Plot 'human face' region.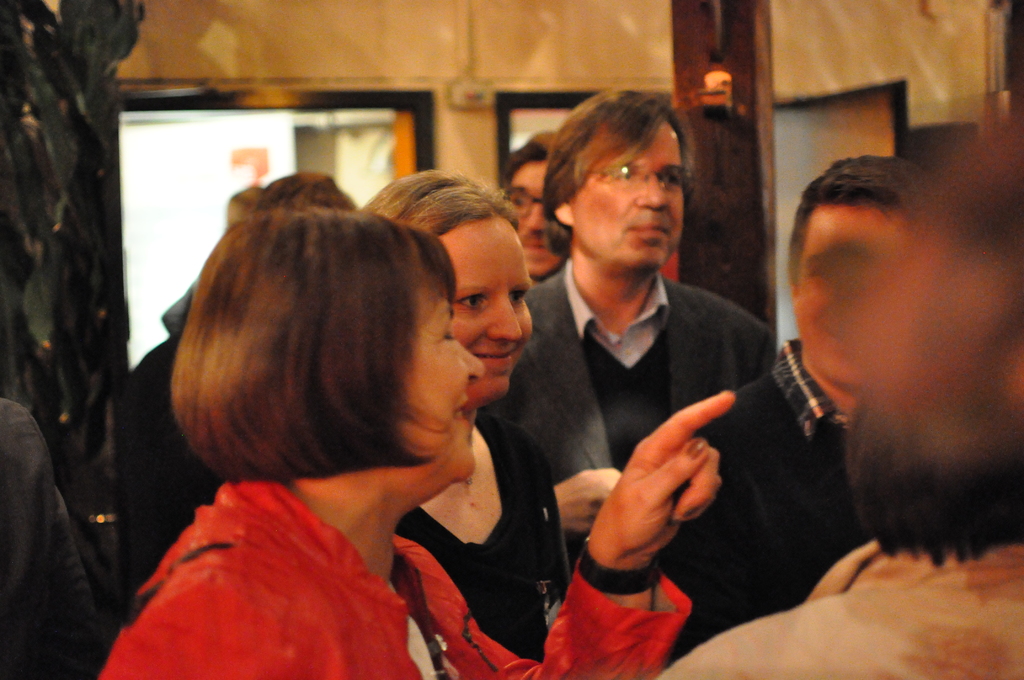
Plotted at BBox(581, 134, 686, 269).
